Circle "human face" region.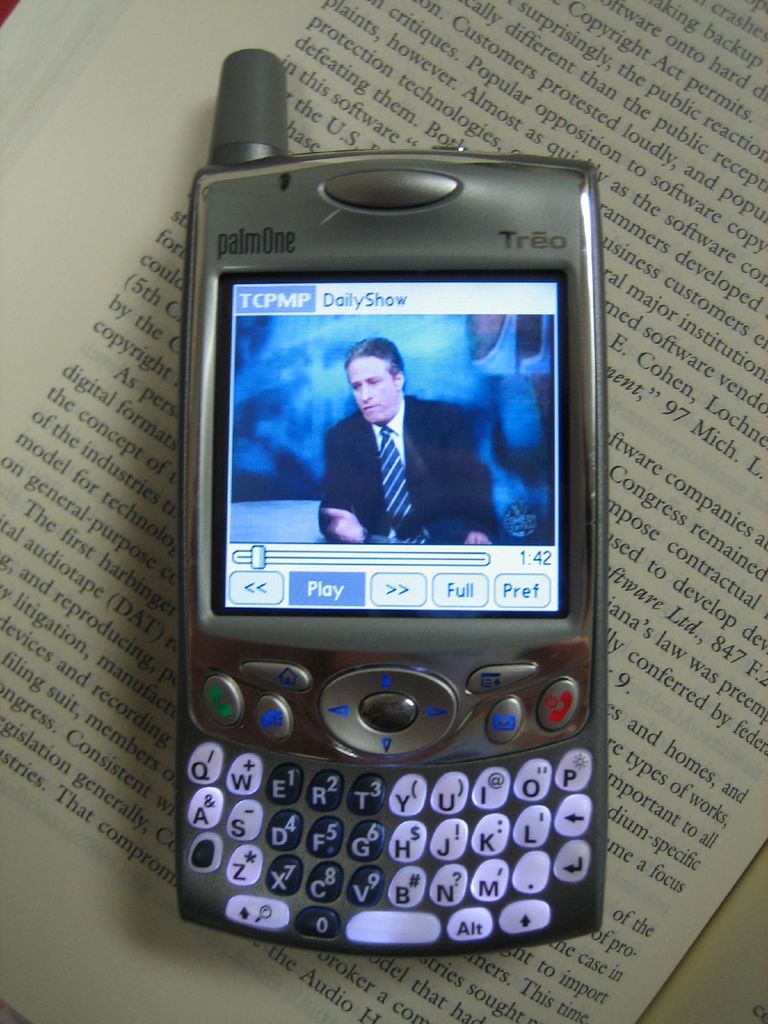
Region: 349,356,397,426.
